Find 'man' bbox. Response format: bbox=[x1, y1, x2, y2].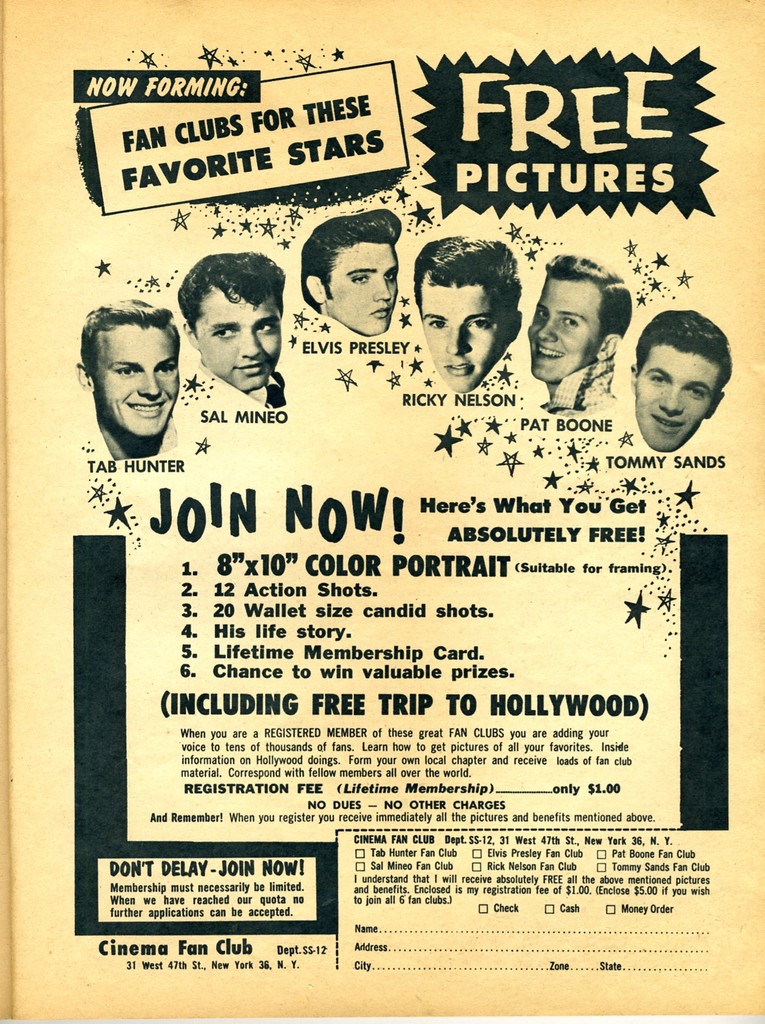
bbox=[149, 249, 305, 447].
